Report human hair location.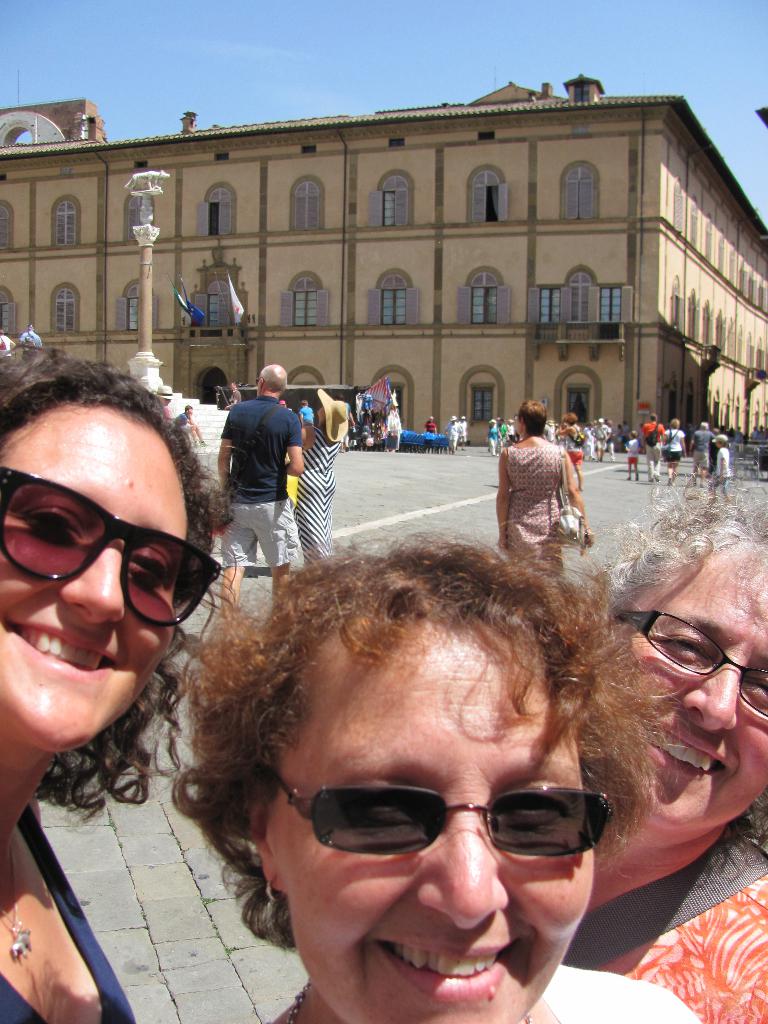
Report: Rect(300, 399, 308, 406).
